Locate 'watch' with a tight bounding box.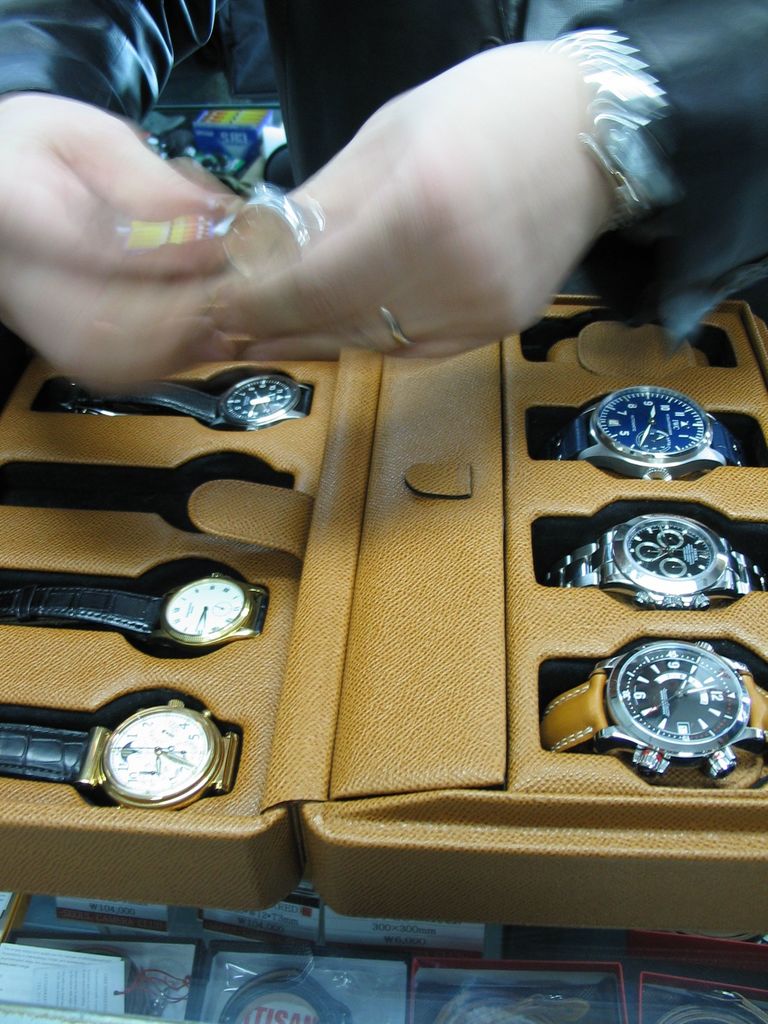
BBox(2, 683, 235, 824).
